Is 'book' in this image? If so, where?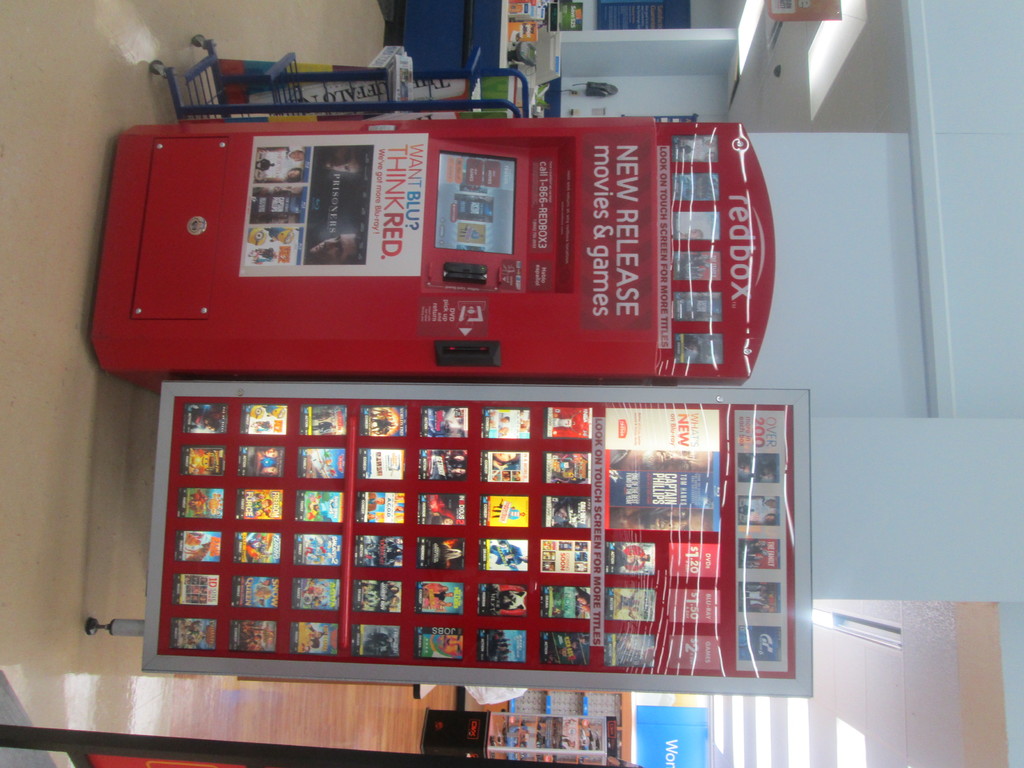
Yes, at left=237, top=488, right=280, bottom=519.
